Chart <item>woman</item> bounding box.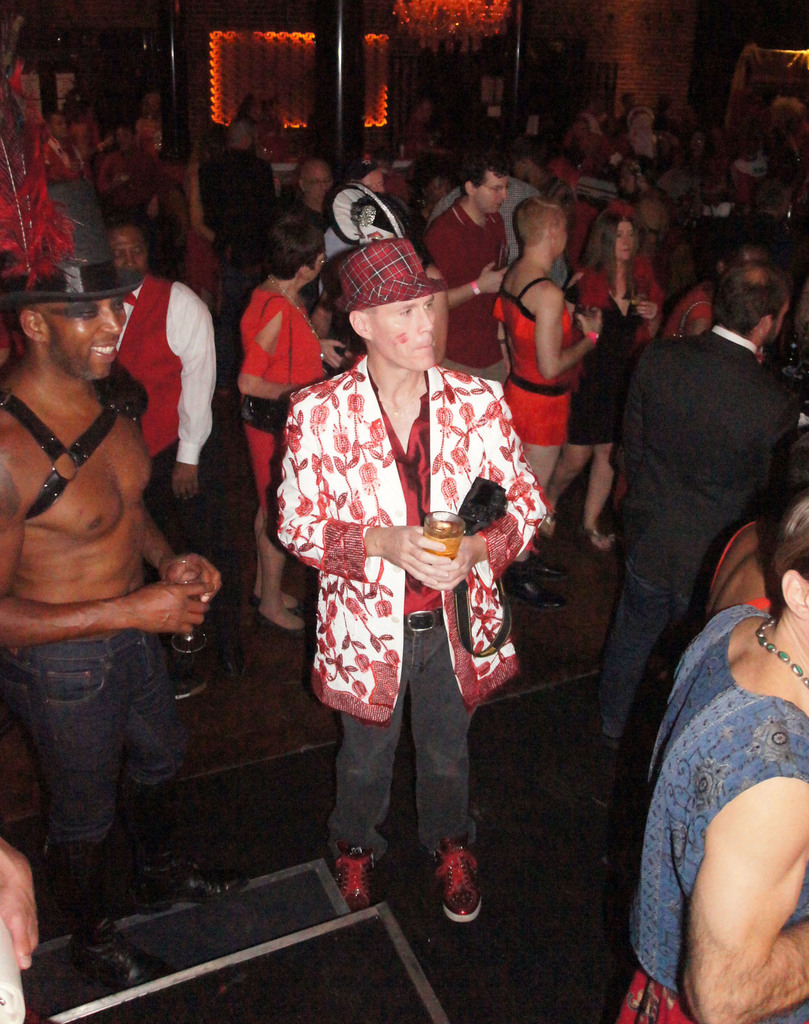
Charted: box=[610, 494, 808, 1023].
